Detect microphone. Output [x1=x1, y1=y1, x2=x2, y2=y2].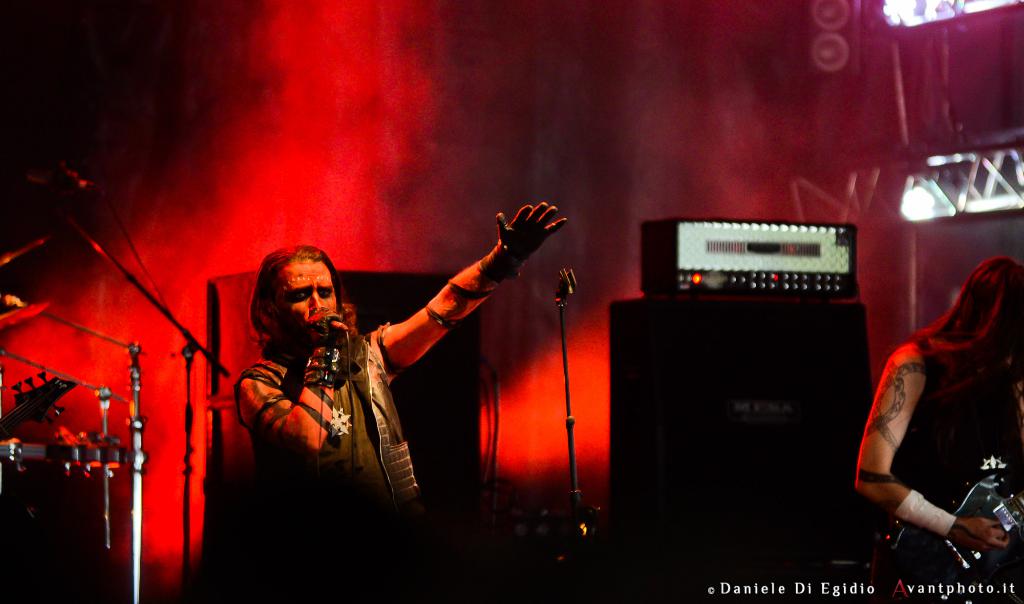
[x1=330, y1=317, x2=349, y2=333].
